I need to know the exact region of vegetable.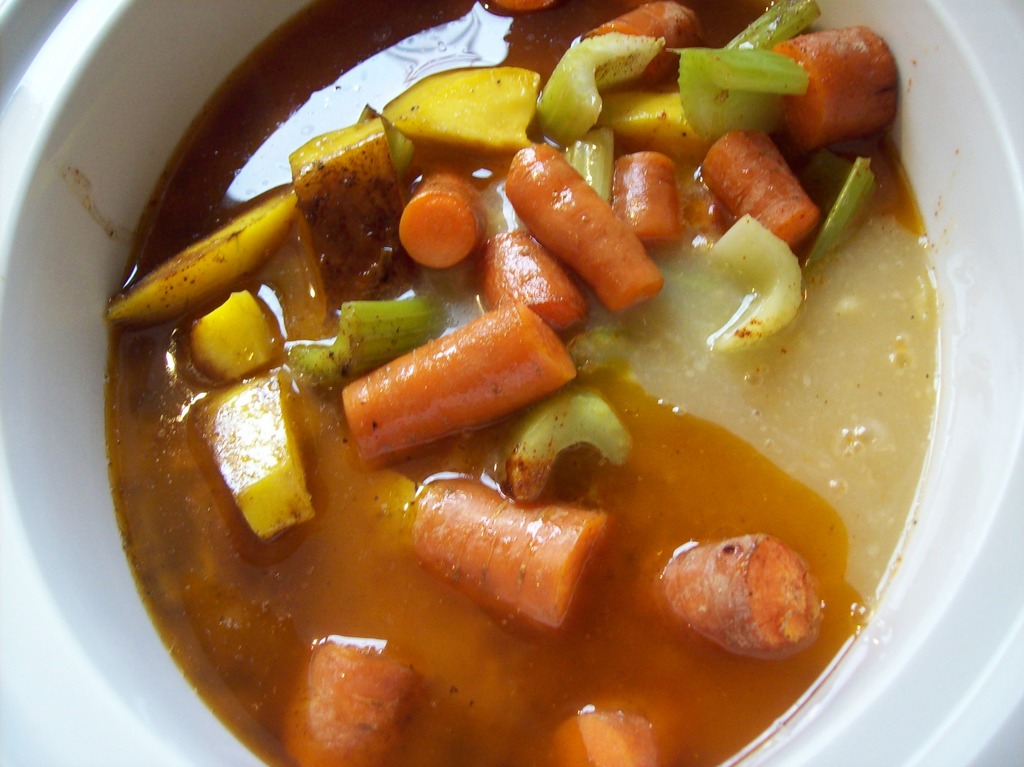
Region: rect(362, 292, 581, 440).
